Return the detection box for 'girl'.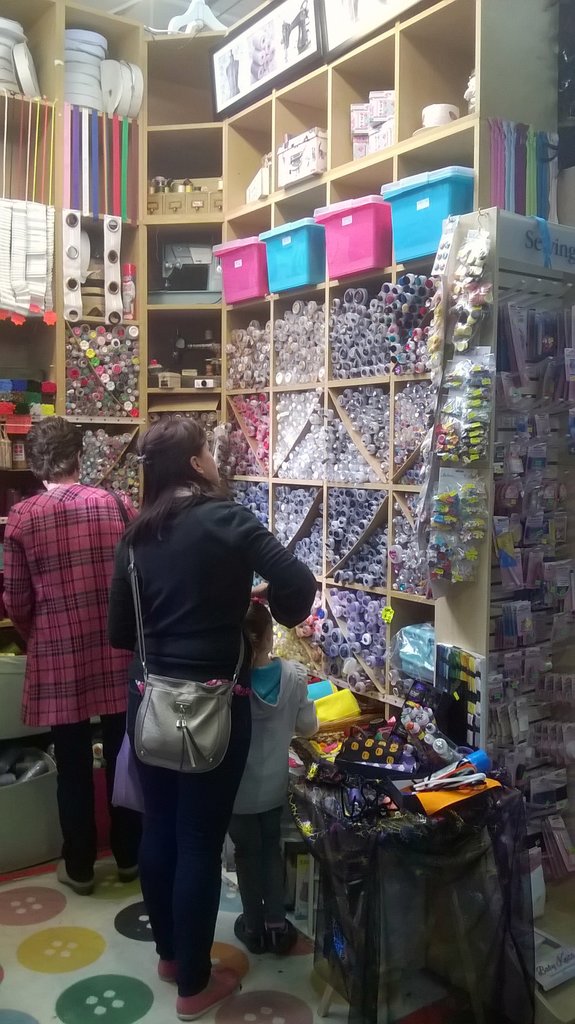
left=113, top=415, right=320, bottom=1020.
